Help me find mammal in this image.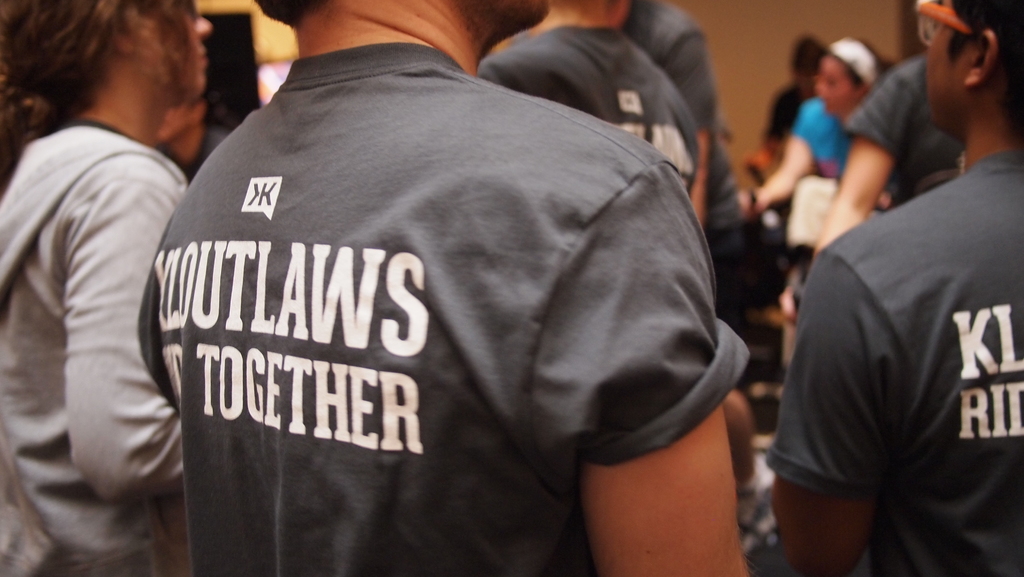
Found it: bbox=(762, 0, 1023, 576).
